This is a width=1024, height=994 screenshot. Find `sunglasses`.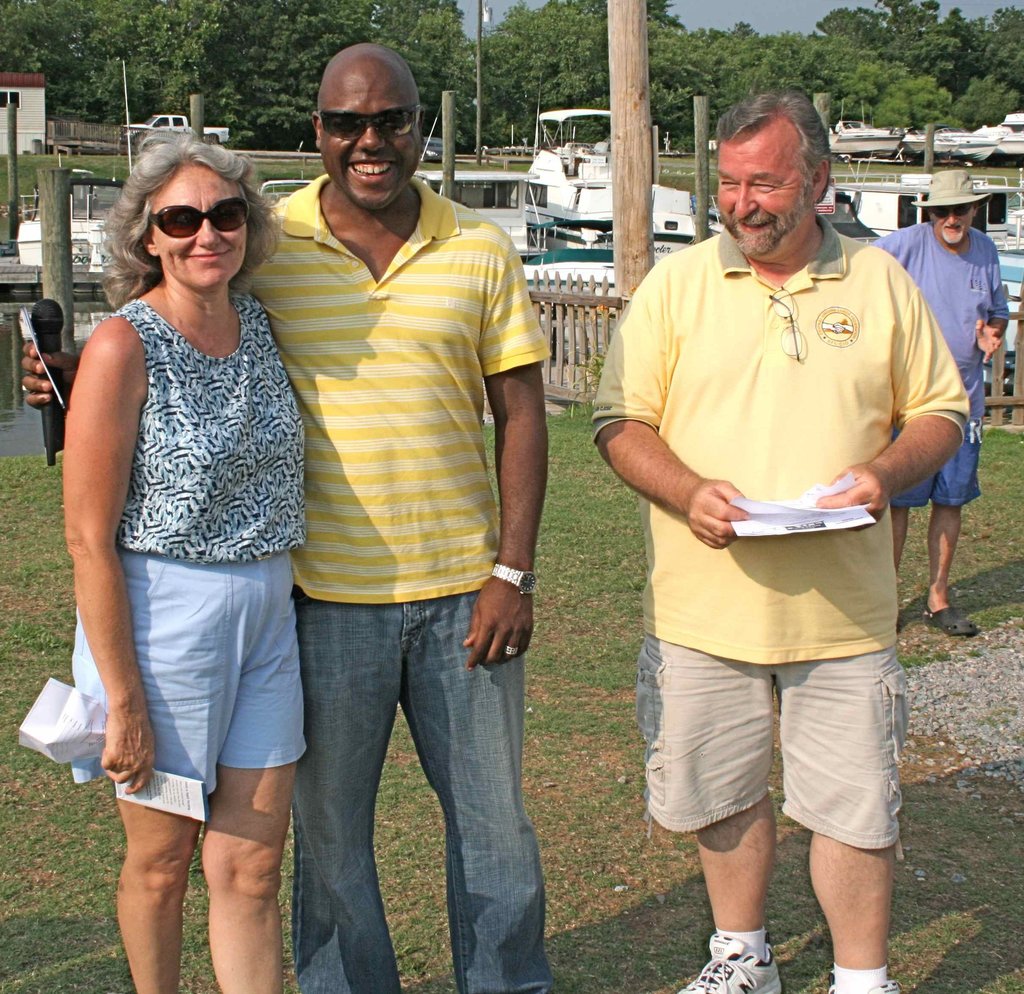
Bounding box: x1=151, y1=197, x2=244, y2=236.
